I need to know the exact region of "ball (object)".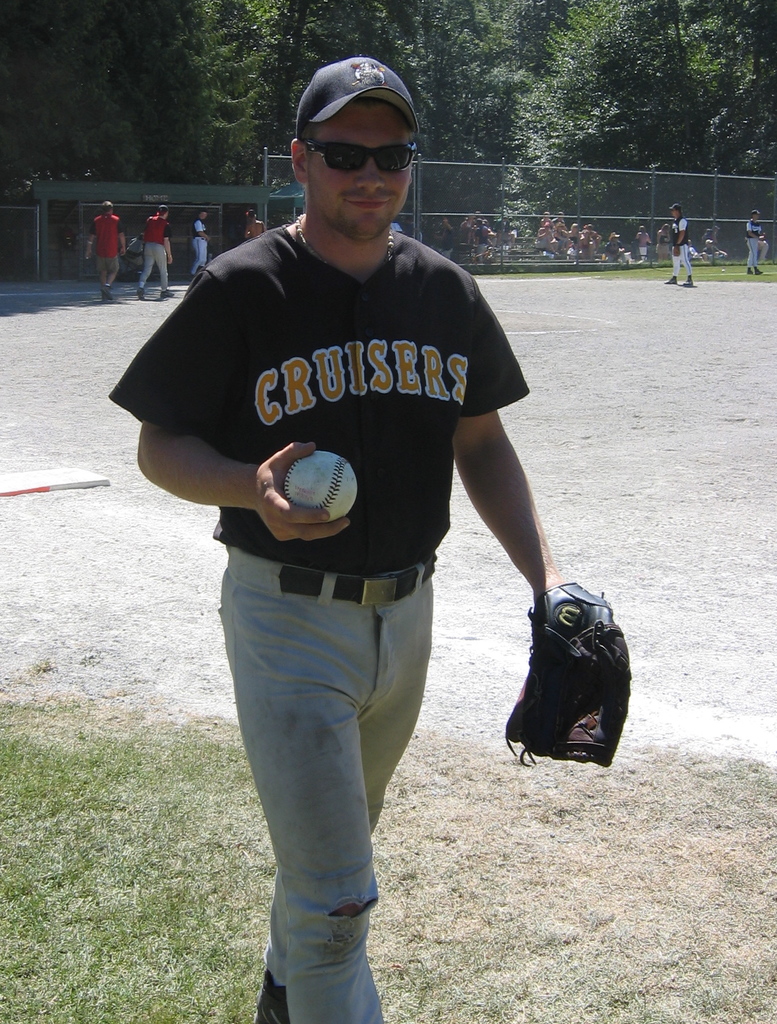
Region: bbox=(287, 449, 359, 521).
